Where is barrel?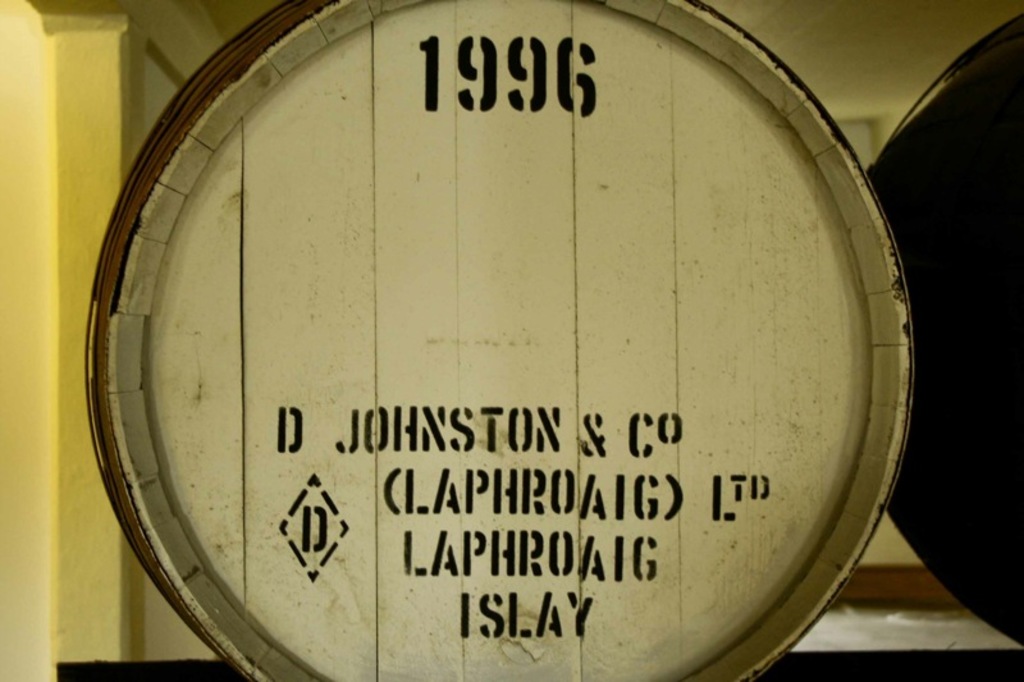
bbox=(77, 0, 922, 681).
